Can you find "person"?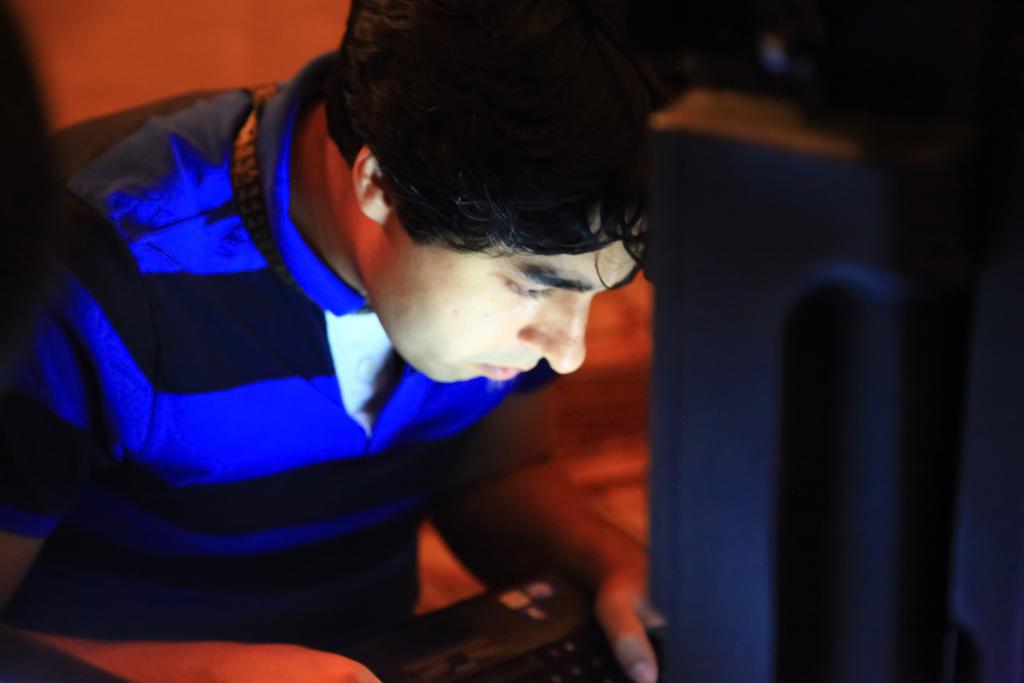
Yes, bounding box: 30, 0, 721, 663.
